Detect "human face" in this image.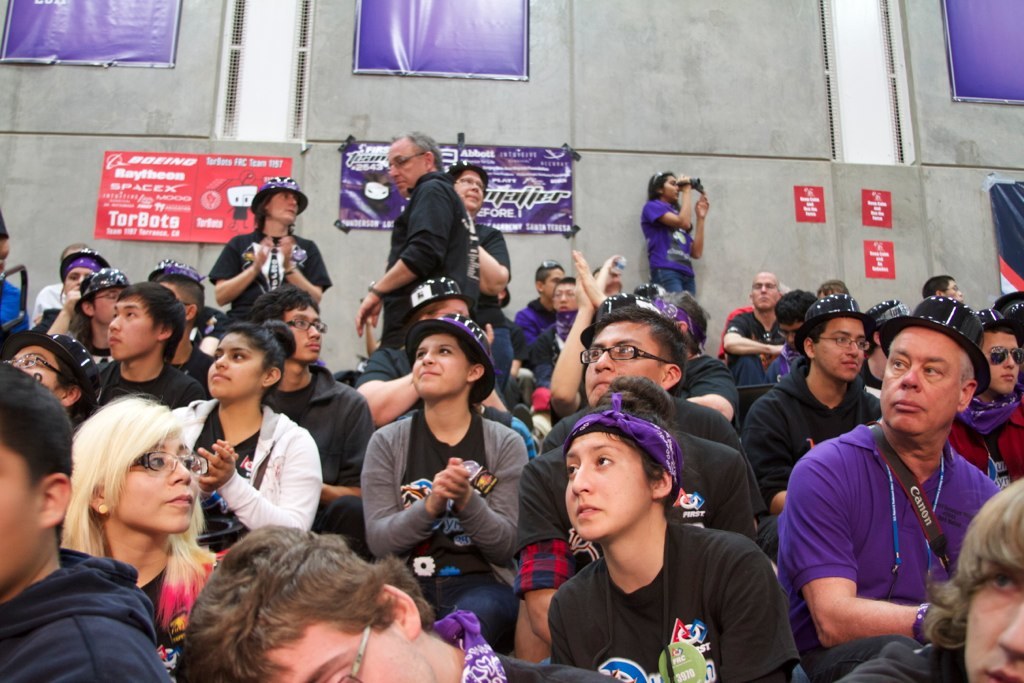
Detection: box(104, 433, 202, 539).
